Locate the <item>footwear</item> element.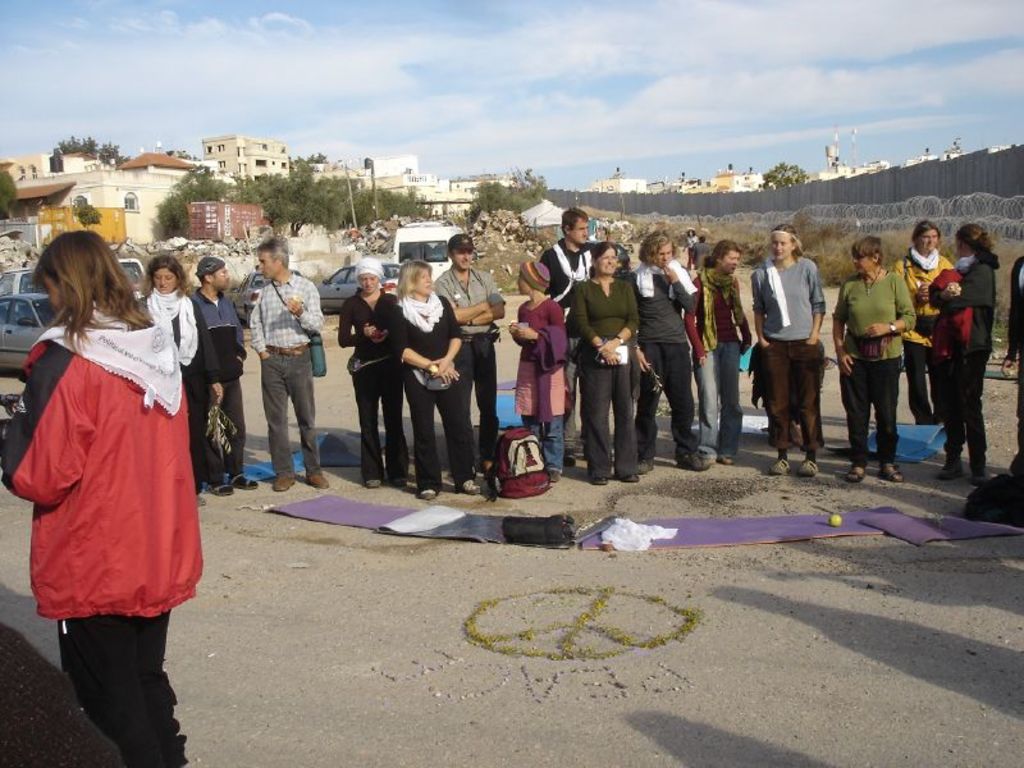
Element bbox: <bbox>421, 486, 434, 500</bbox>.
